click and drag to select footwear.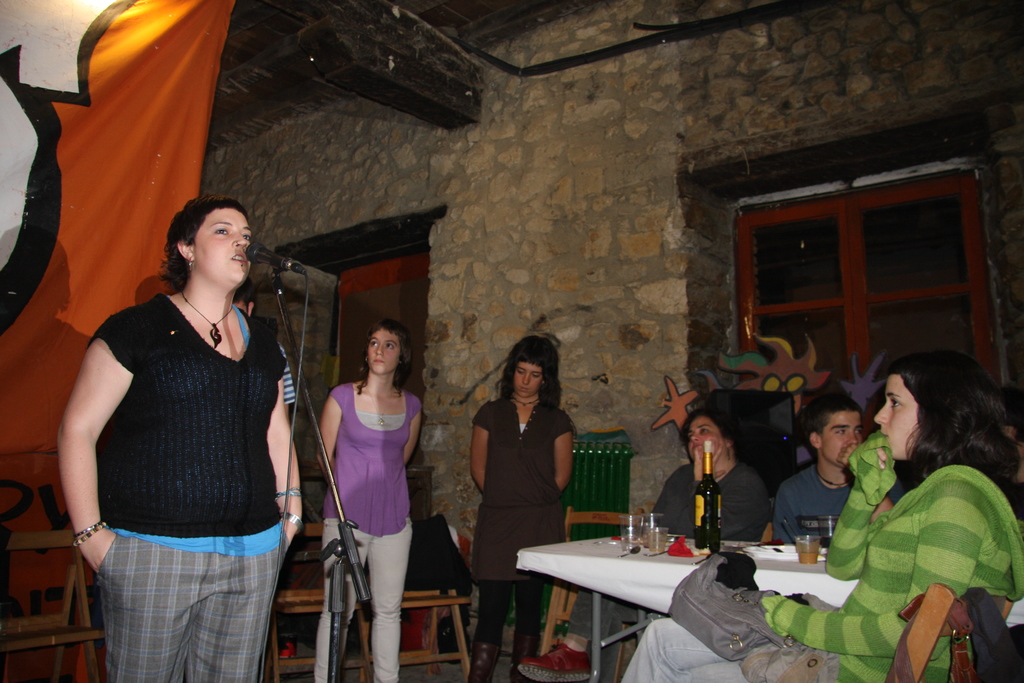
Selection: box=[508, 644, 536, 682].
